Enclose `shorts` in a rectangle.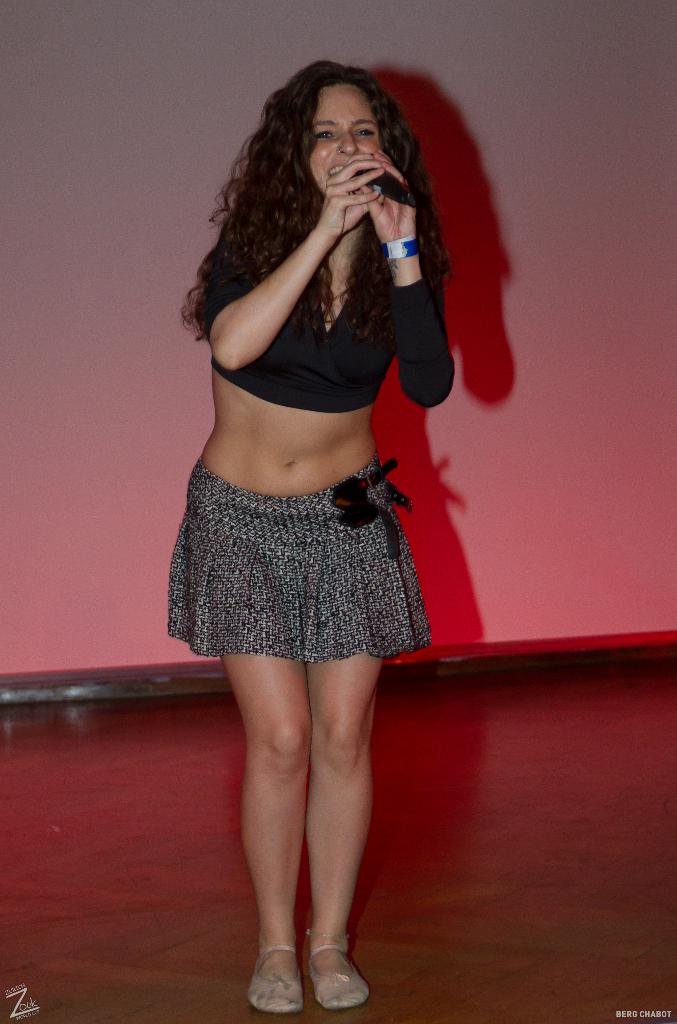
[x1=197, y1=470, x2=419, y2=662].
